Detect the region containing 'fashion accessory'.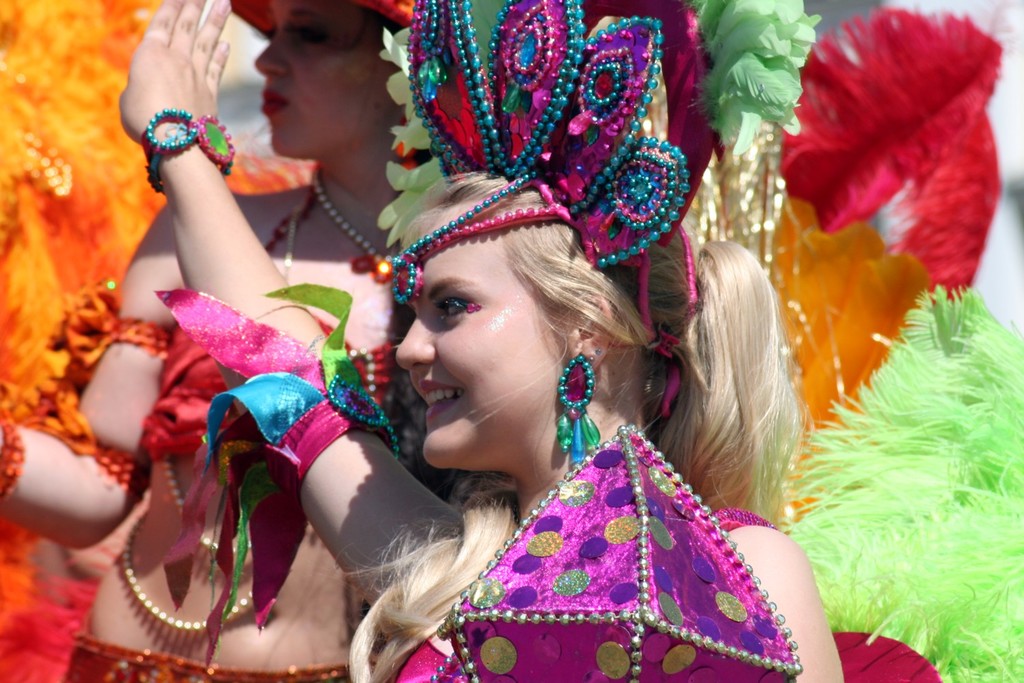
region(108, 488, 268, 632).
